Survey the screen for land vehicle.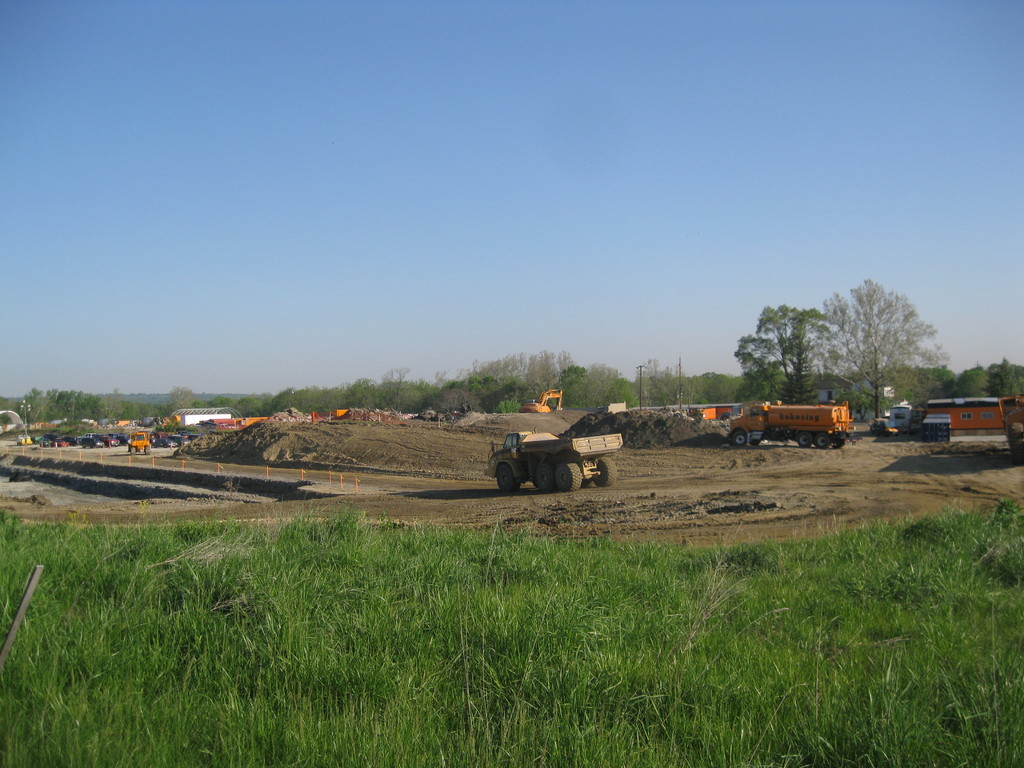
Survey found: left=518, top=388, right=566, bottom=412.
